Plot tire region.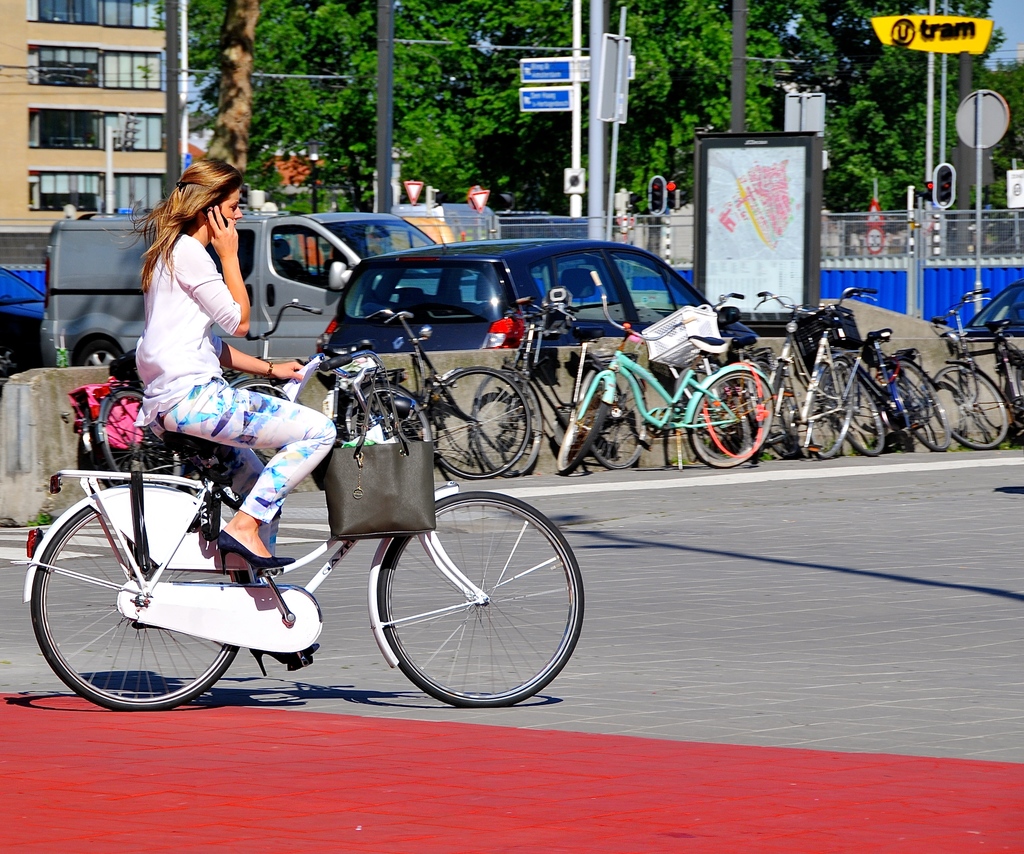
Plotted at (x1=346, y1=382, x2=438, y2=492).
